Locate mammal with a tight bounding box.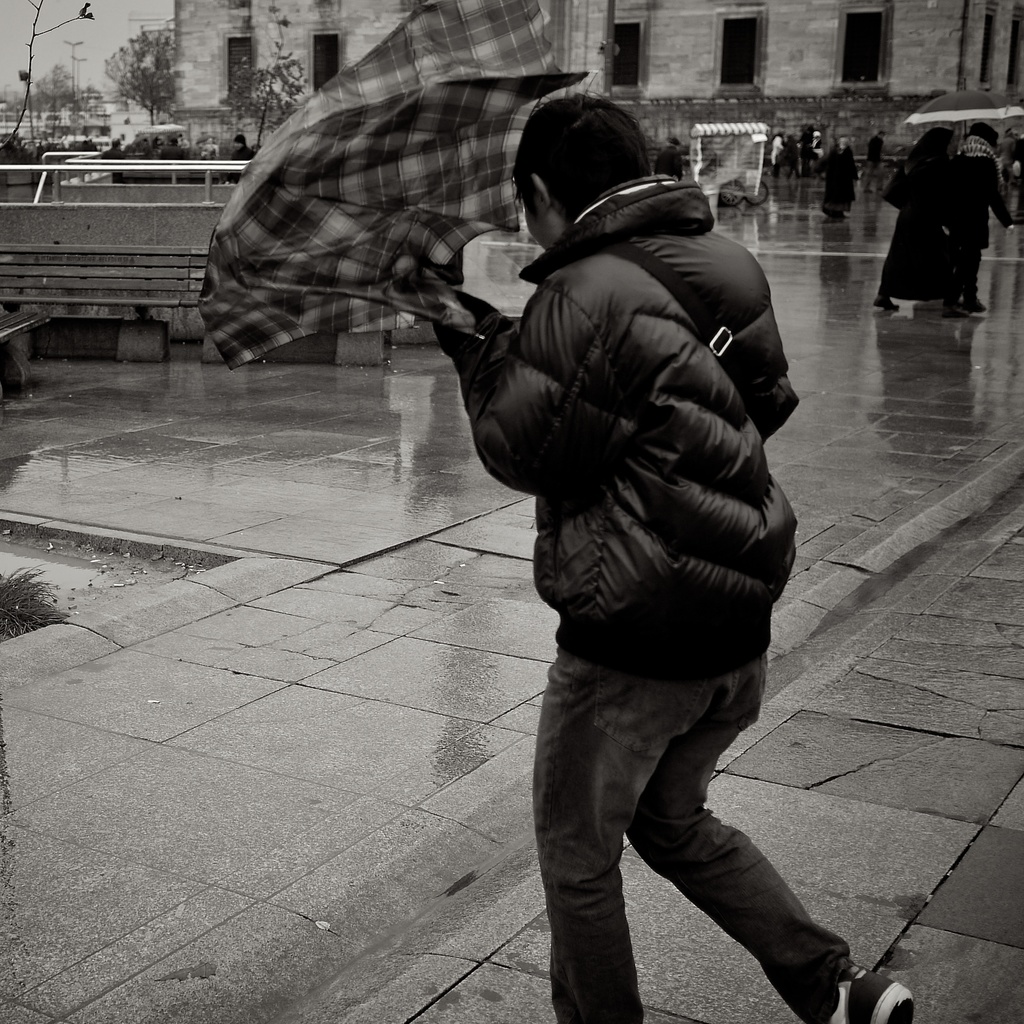
box(875, 118, 964, 321).
